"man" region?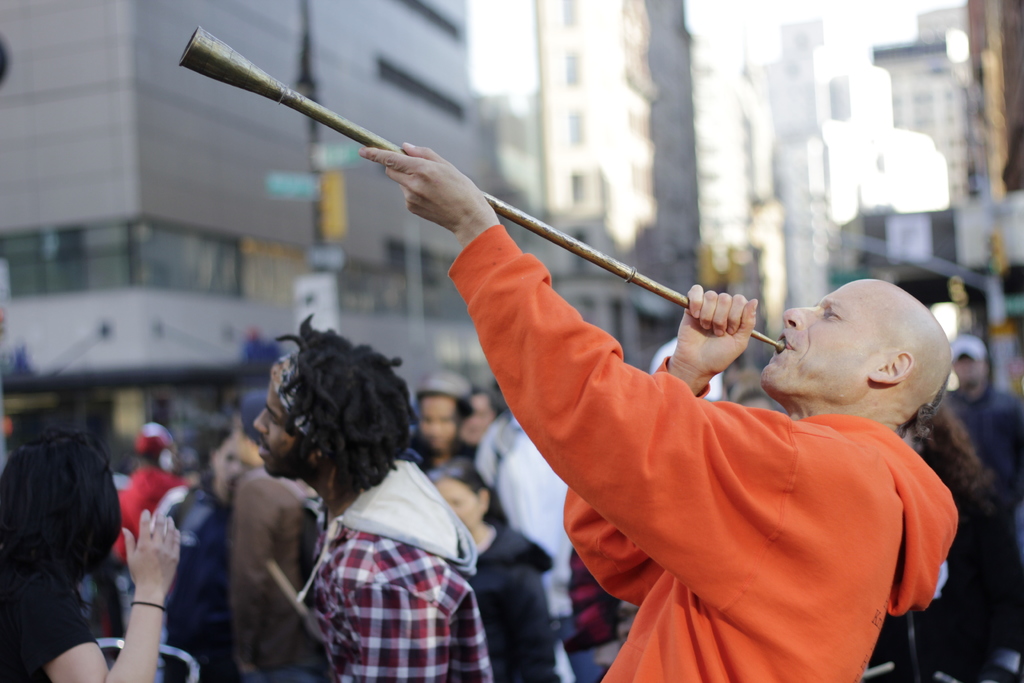
950/334/1023/499
